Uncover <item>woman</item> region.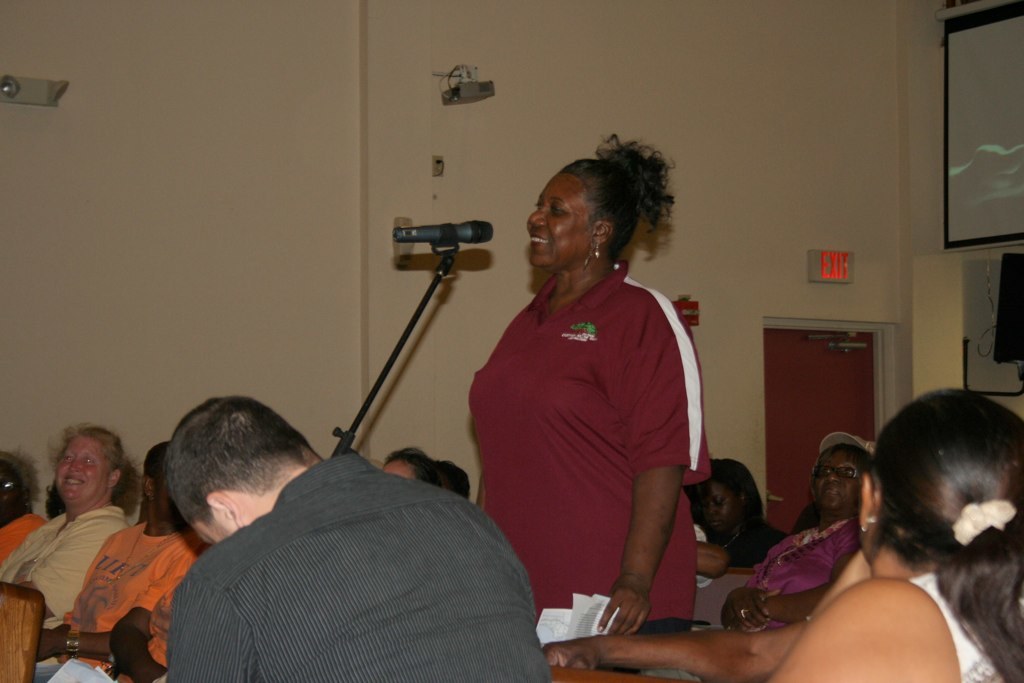
Uncovered: (0, 424, 134, 662).
